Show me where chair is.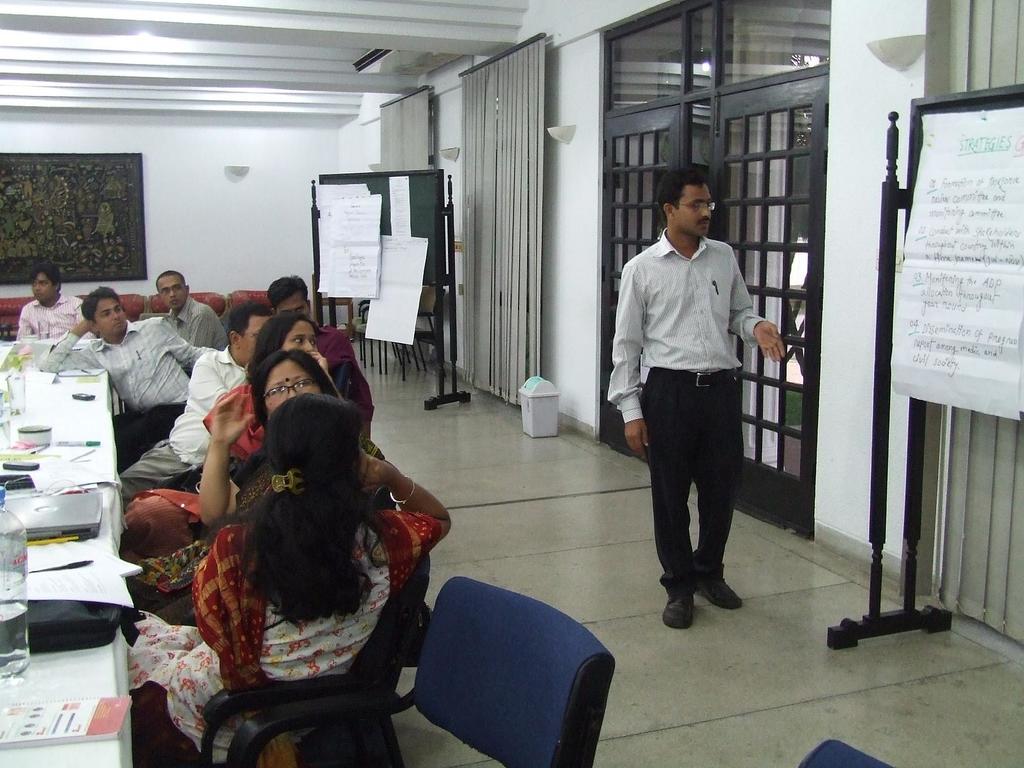
chair is at crop(325, 355, 356, 406).
